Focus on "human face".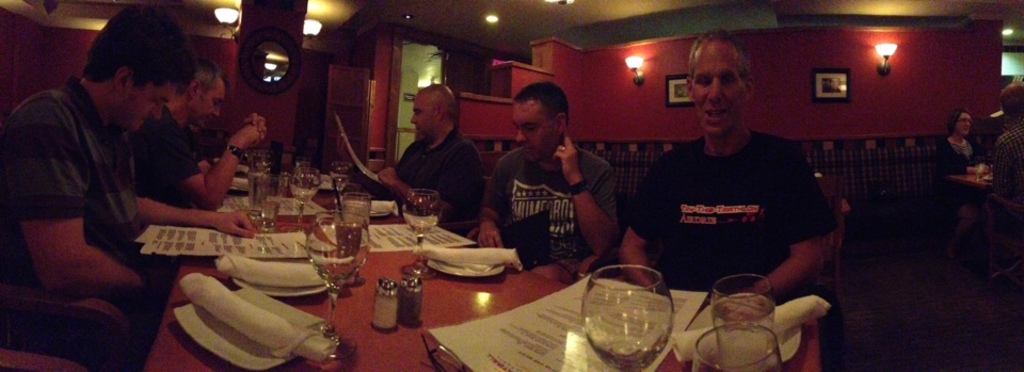
Focused at bbox(955, 108, 973, 136).
